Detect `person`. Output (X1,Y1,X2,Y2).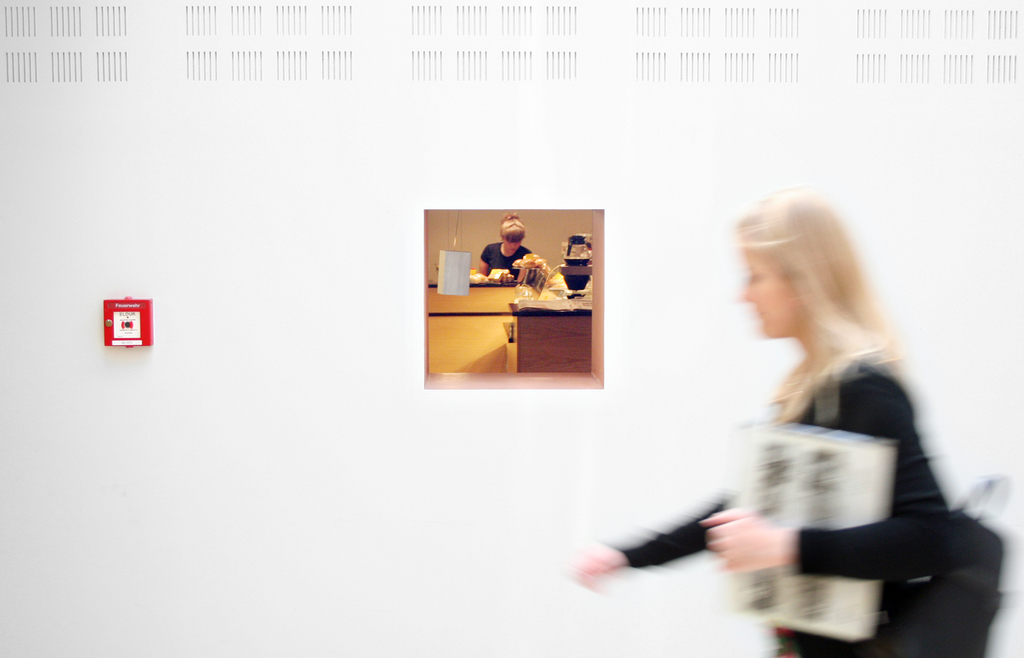
(660,180,968,657).
